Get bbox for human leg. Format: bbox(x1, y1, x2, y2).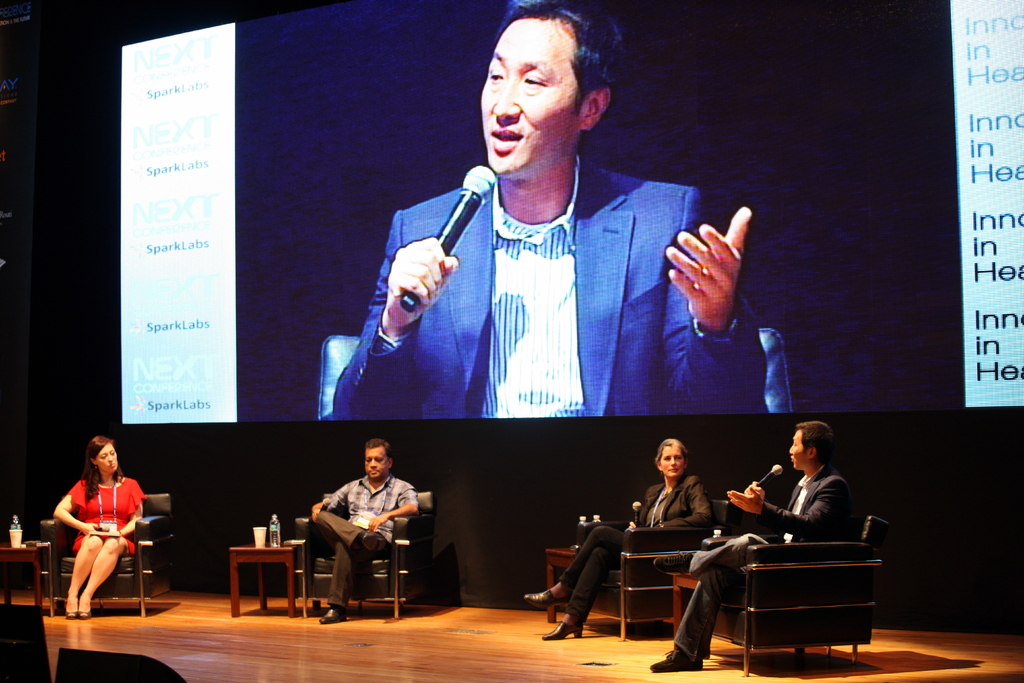
bbox(546, 549, 609, 639).
